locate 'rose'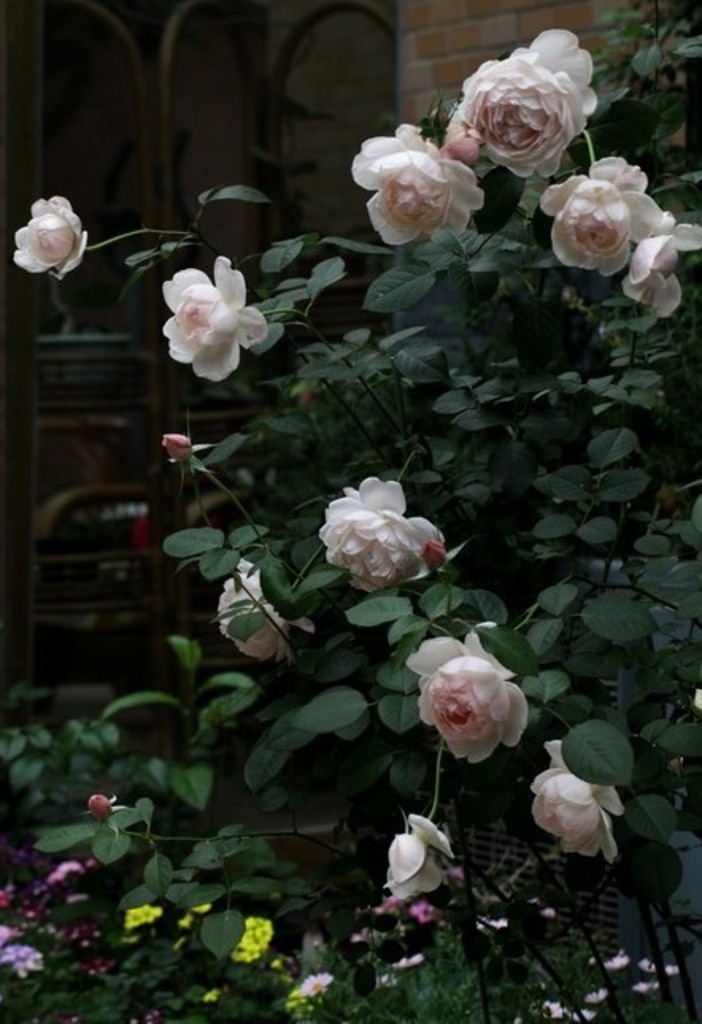
349/124/488/249
